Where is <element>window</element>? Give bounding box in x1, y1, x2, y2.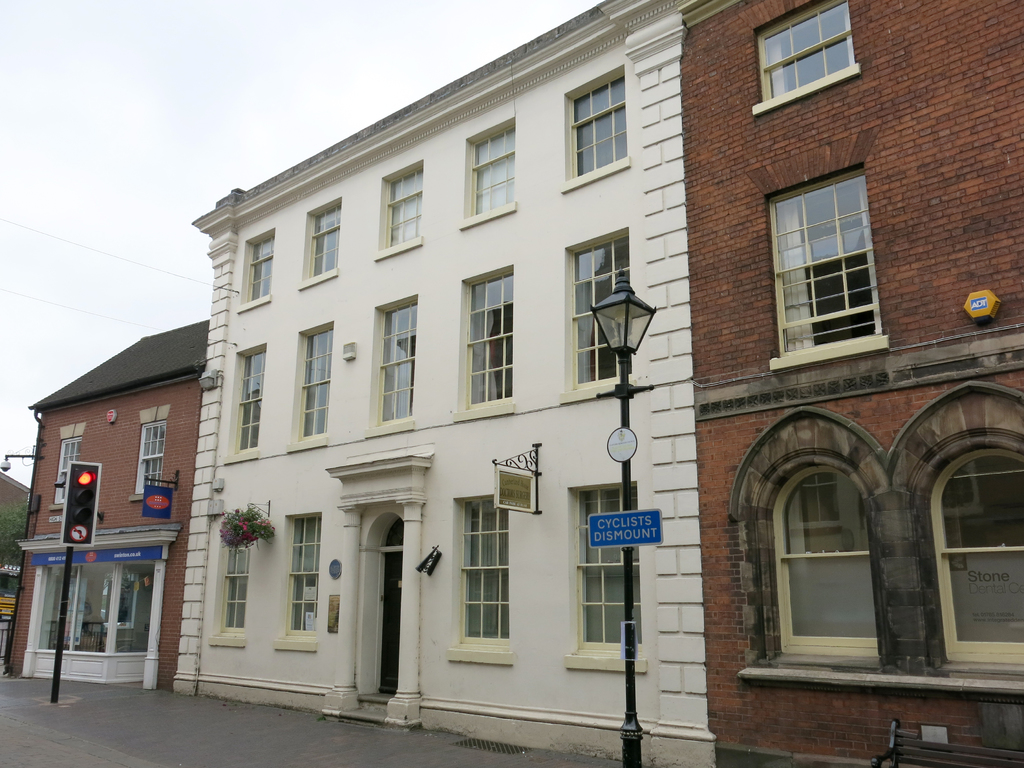
567, 225, 628, 392.
